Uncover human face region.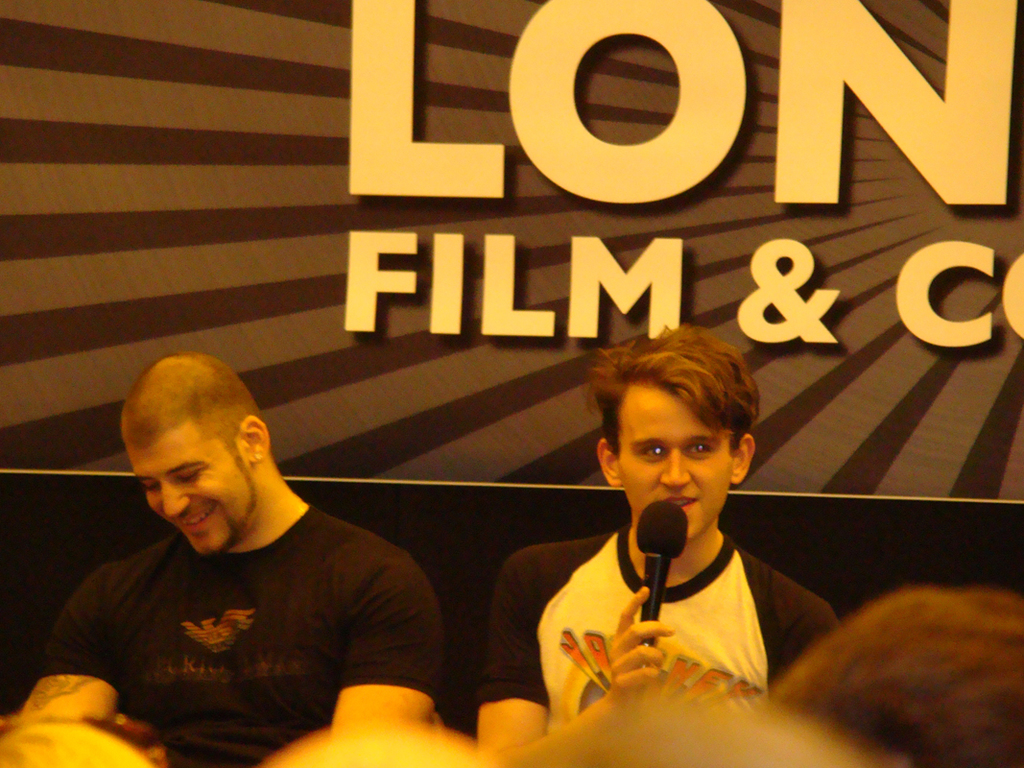
Uncovered: [615, 383, 733, 537].
